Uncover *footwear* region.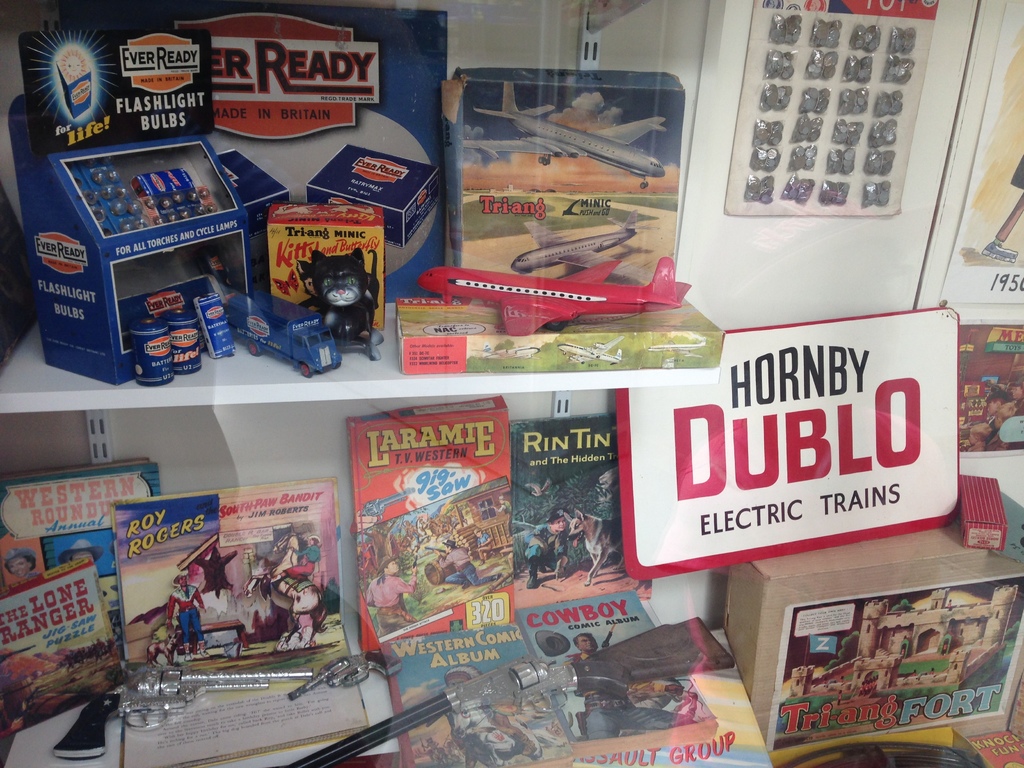
Uncovered: 461 582 470 589.
